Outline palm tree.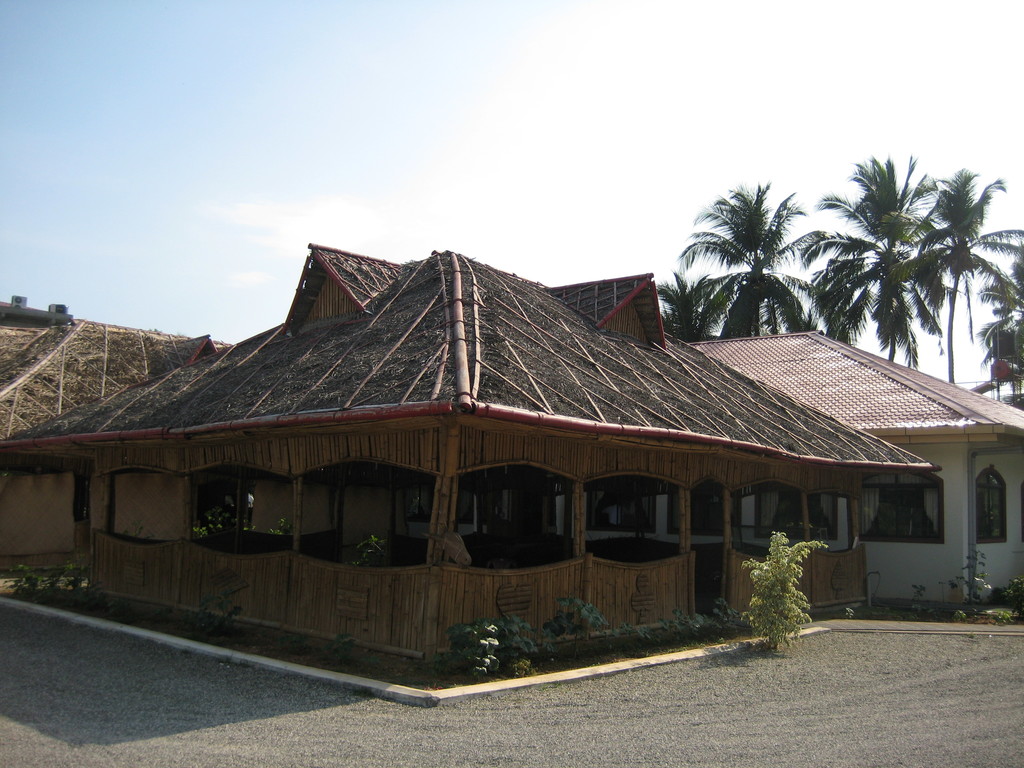
Outline: 983/255/1023/405.
